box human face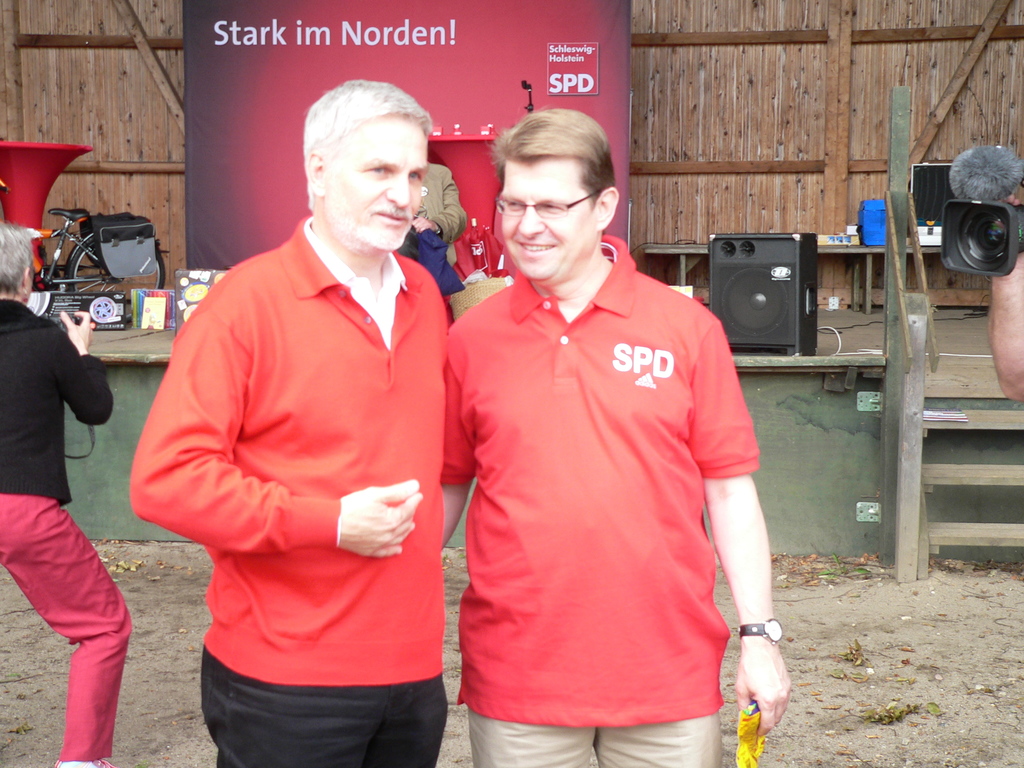
<bbox>324, 114, 428, 250</bbox>
